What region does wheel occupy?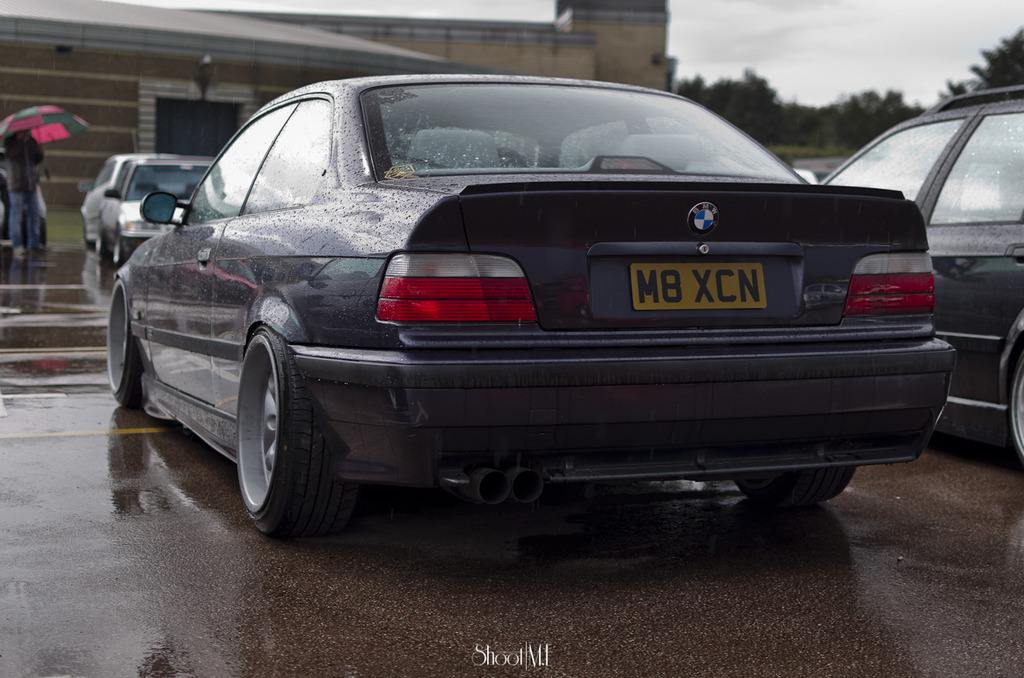
Rect(225, 327, 347, 535).
